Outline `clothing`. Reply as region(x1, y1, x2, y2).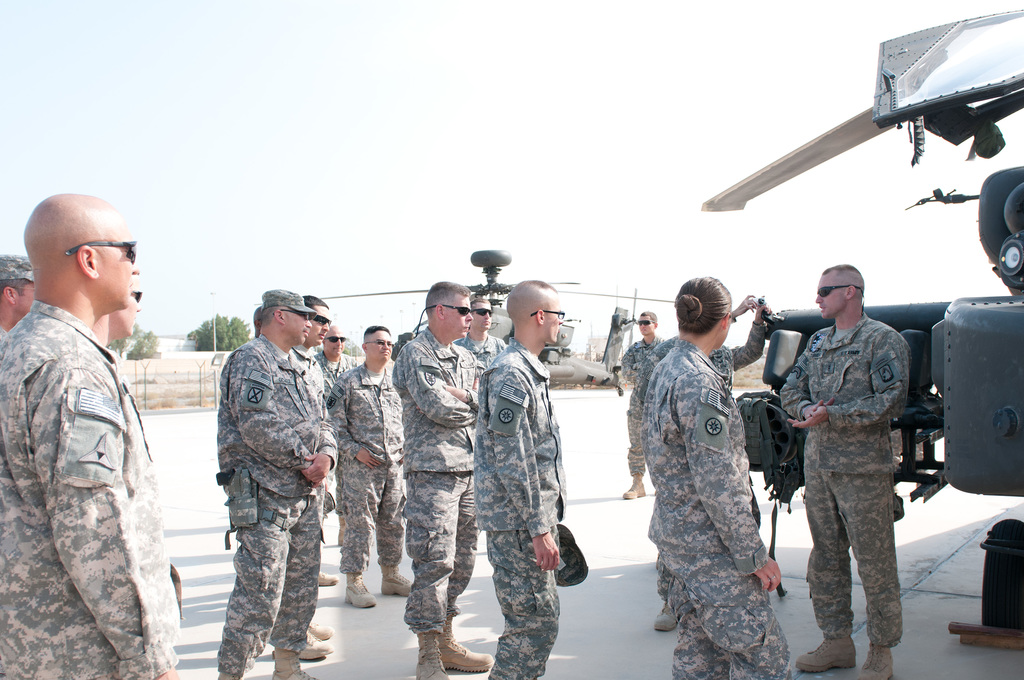
region(314, 350, 364, 428).
